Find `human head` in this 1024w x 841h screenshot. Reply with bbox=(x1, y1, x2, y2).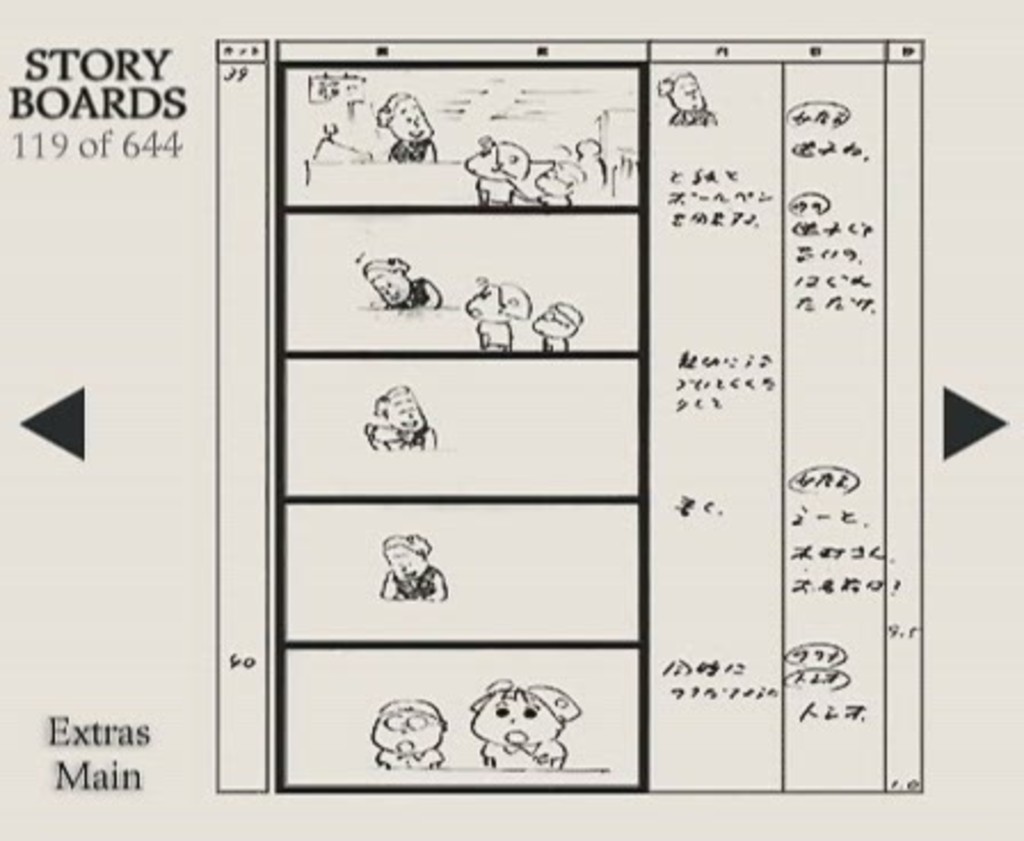
bbox=(462, 139, 526, 183).
